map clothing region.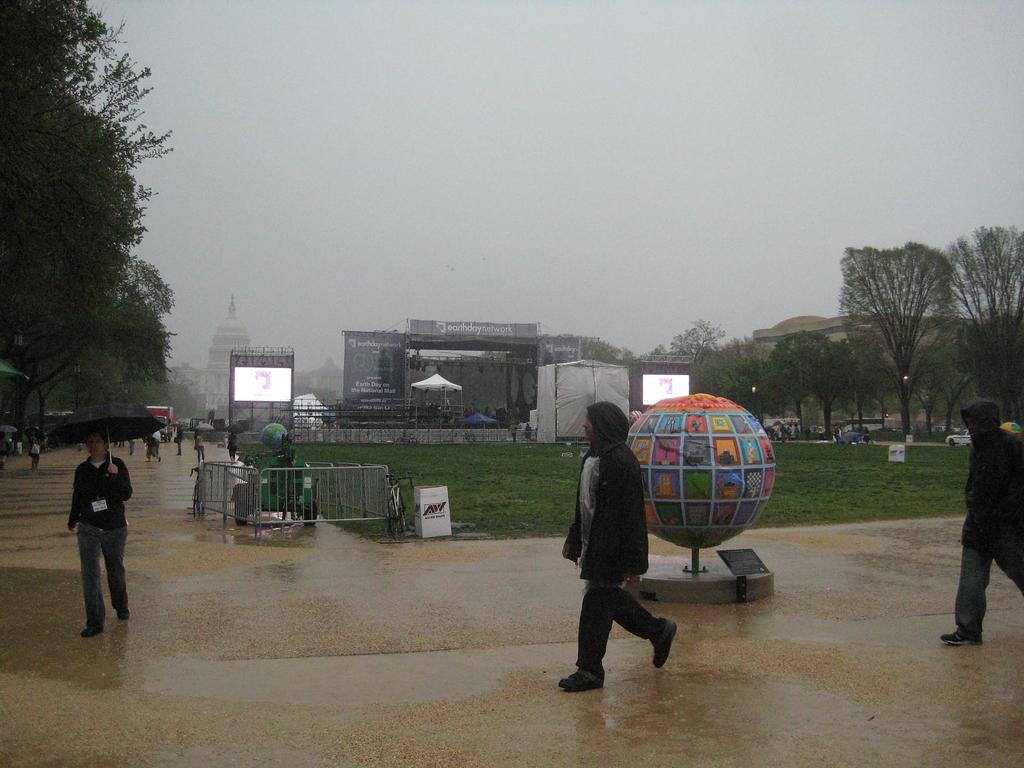
Mapped to {"left": 832, "top": 421, "right": 844, "bottom": 446}.
